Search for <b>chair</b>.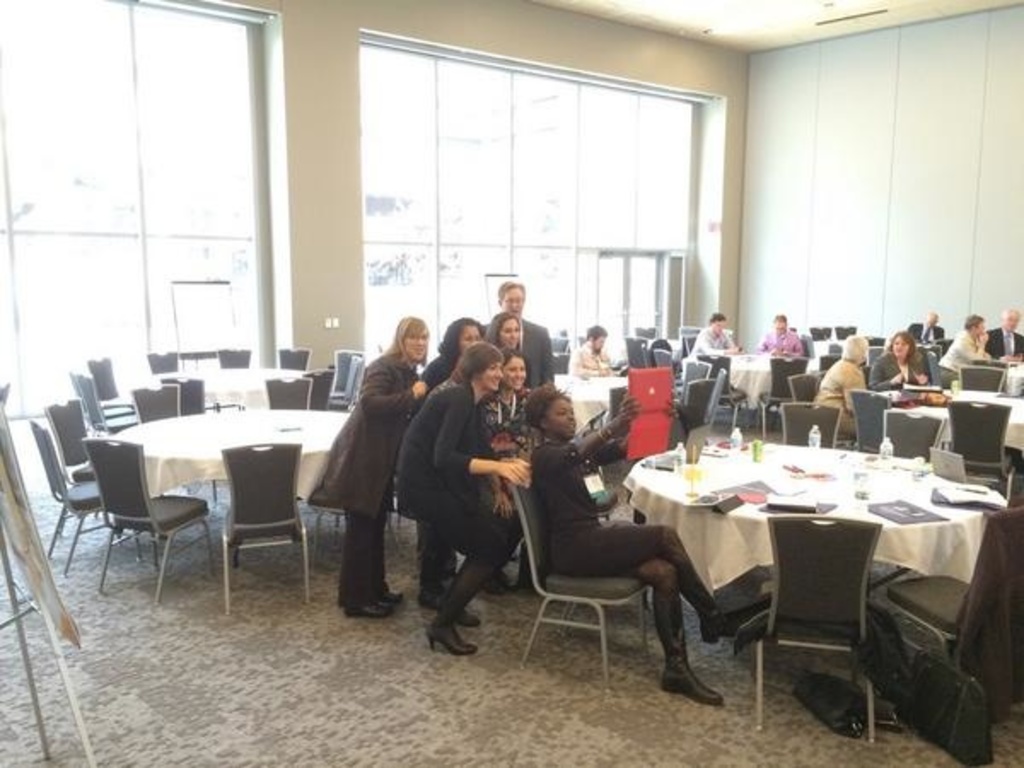
Found at box=[160, 372, 239, 413].
